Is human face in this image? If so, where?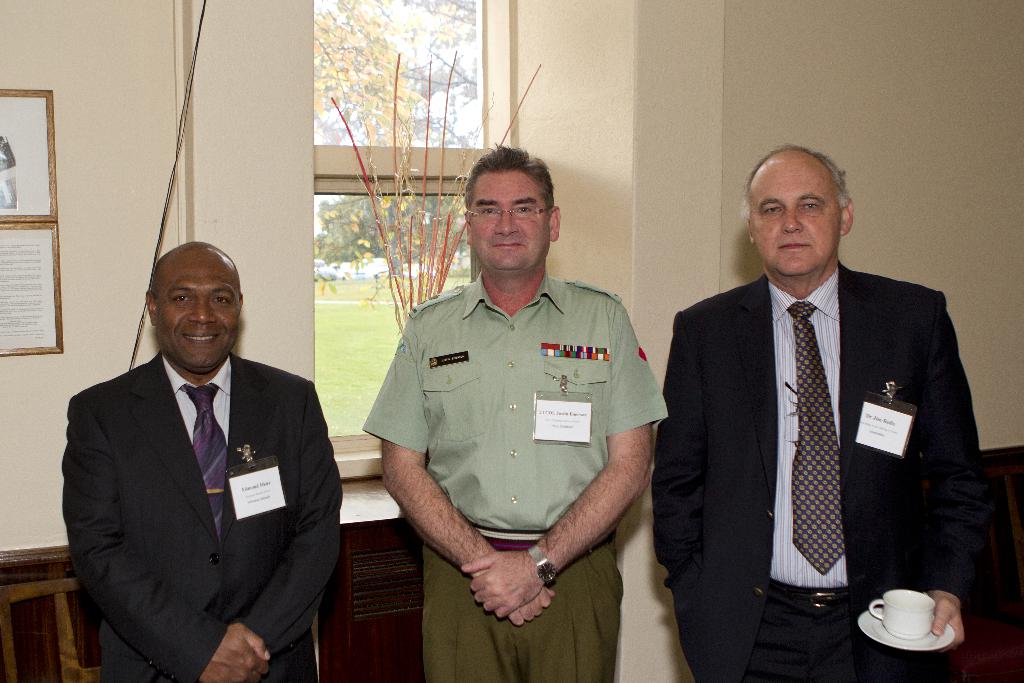
Yes, at [750, 163, 840, 283].
